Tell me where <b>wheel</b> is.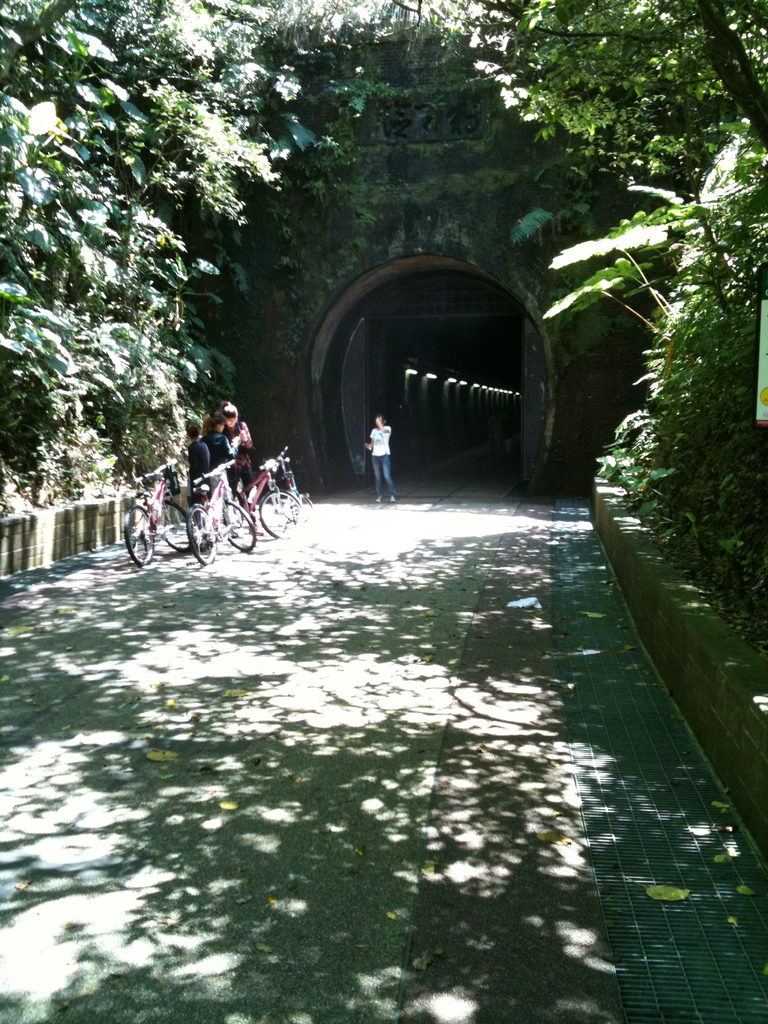
<b>wheel</b> is at 188, 505, 218, 564.
